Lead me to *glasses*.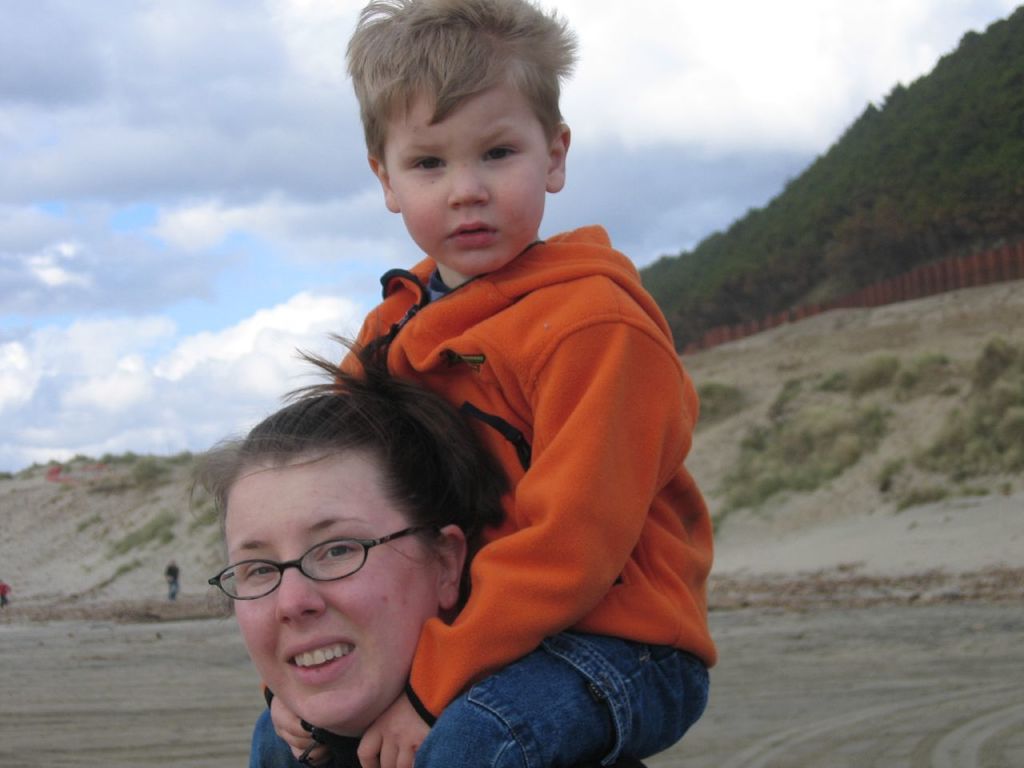
Lead to x1=198 y1=523 x2=441 y2=602.
